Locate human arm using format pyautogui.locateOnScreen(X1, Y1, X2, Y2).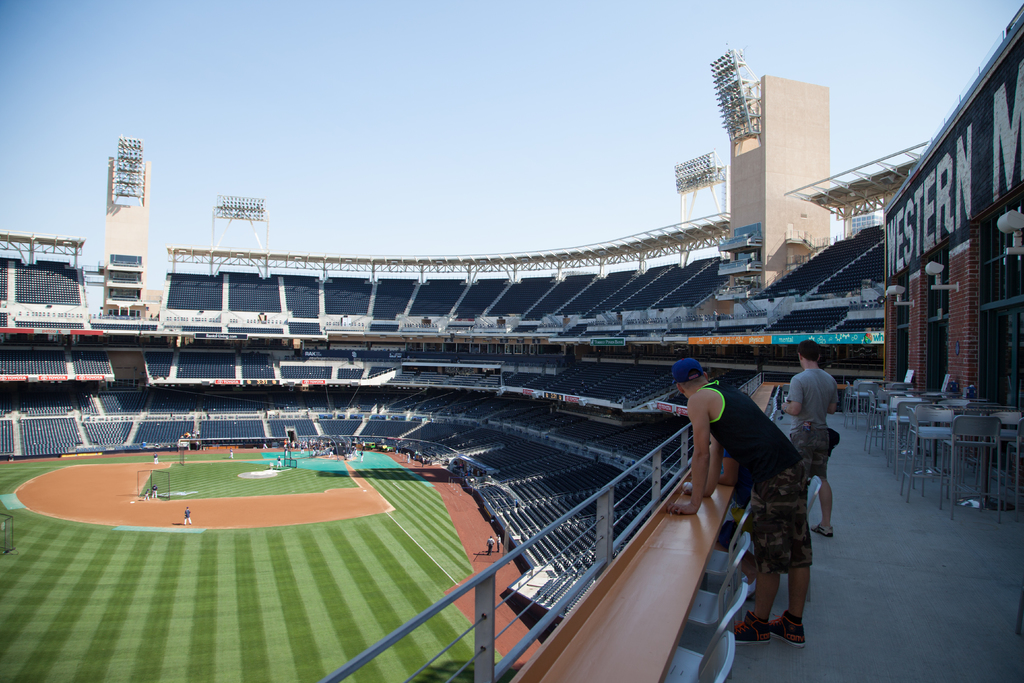
pyautogui.locateOnScreen(778, 391, 792, 417).
